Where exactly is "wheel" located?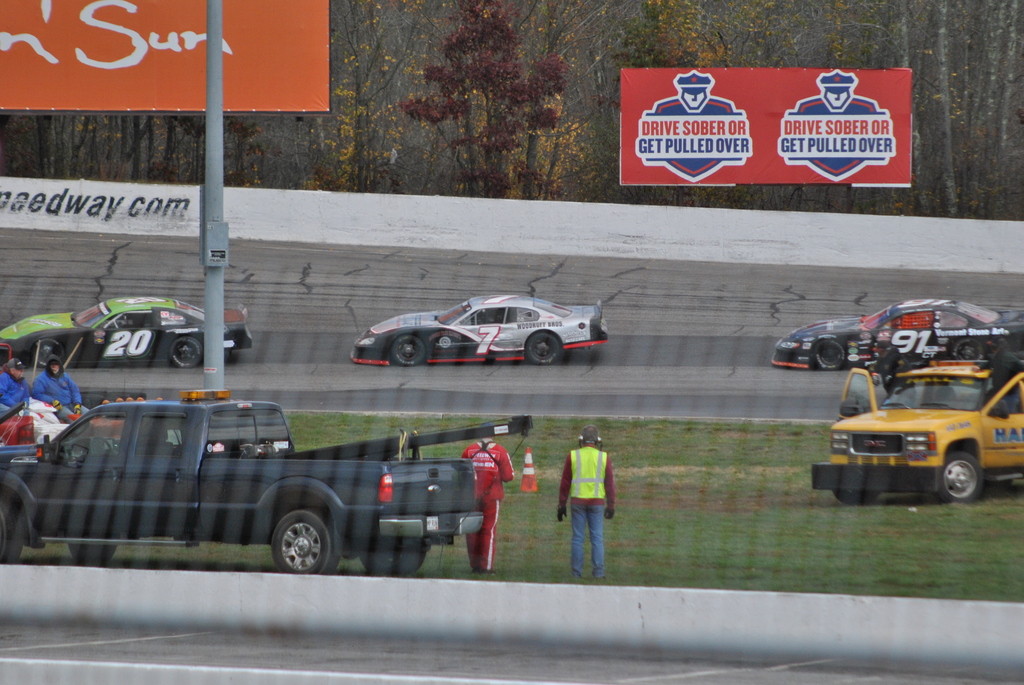
Its bounding box is [934, 450, 981, 502].
